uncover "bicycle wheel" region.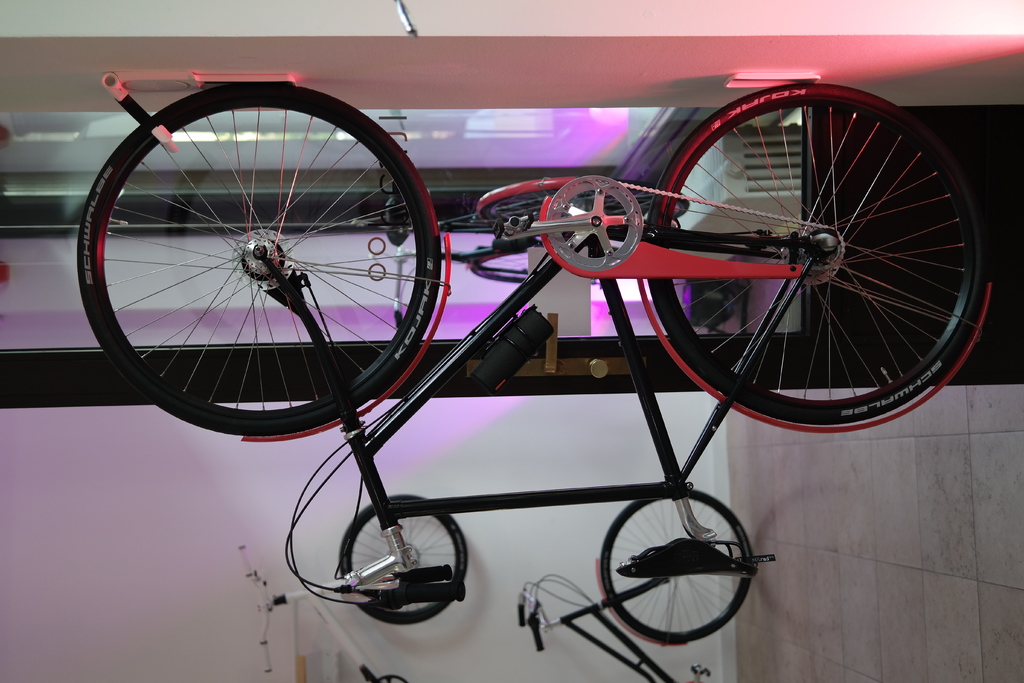
Uncovered: <region>81, 95, 449, 448</region>.
